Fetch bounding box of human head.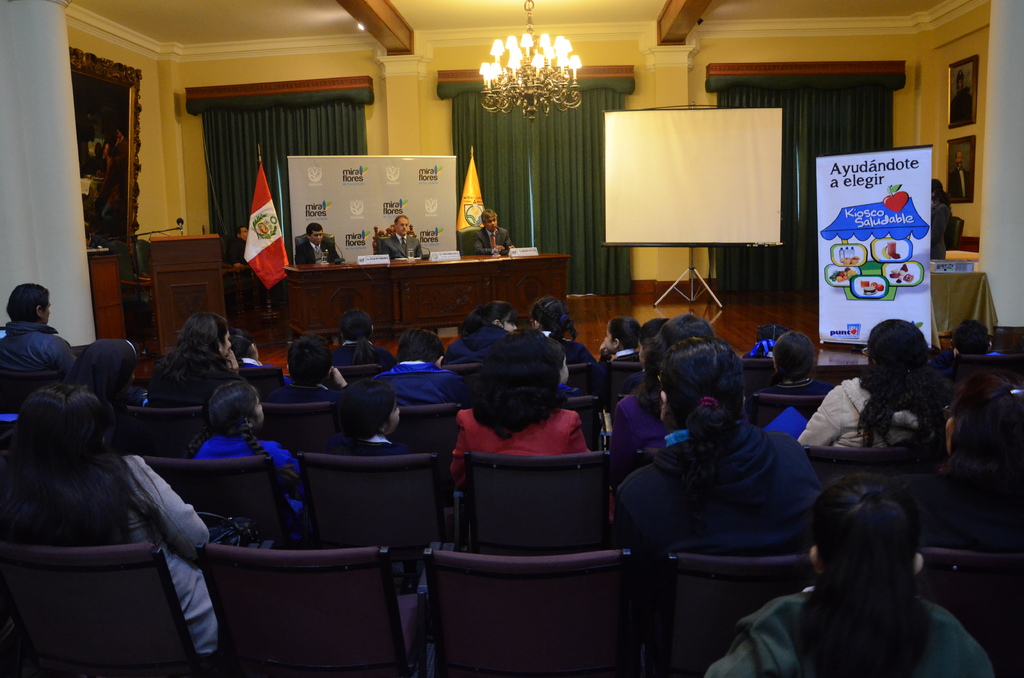
Bbox: [left=333, top=376, right=399, bottom=438].
